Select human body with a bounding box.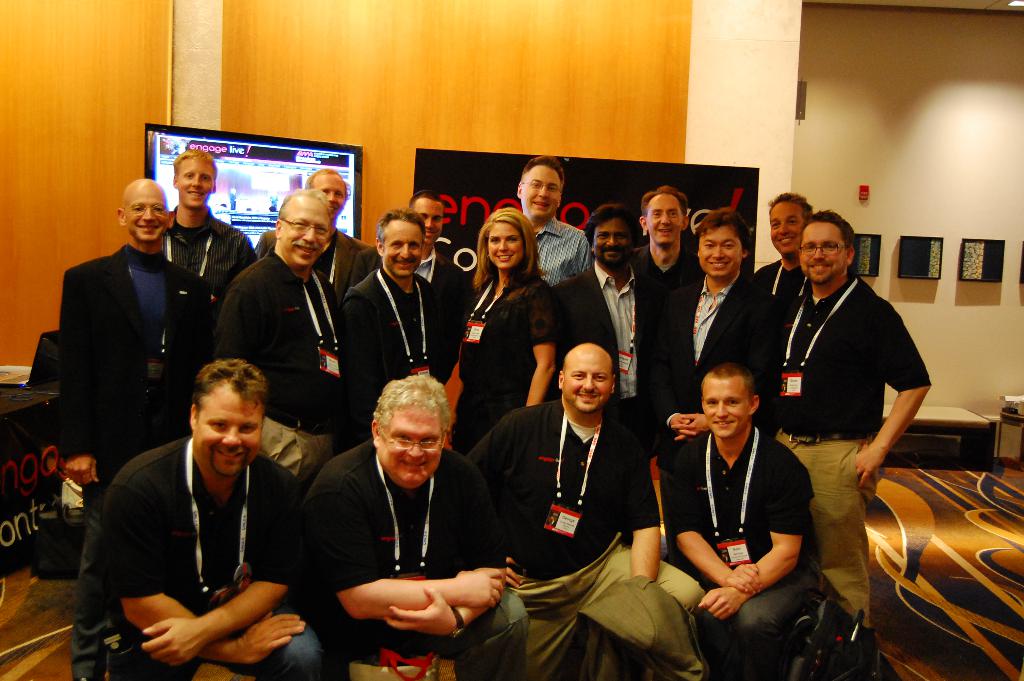
746, 186, 810, 413.
